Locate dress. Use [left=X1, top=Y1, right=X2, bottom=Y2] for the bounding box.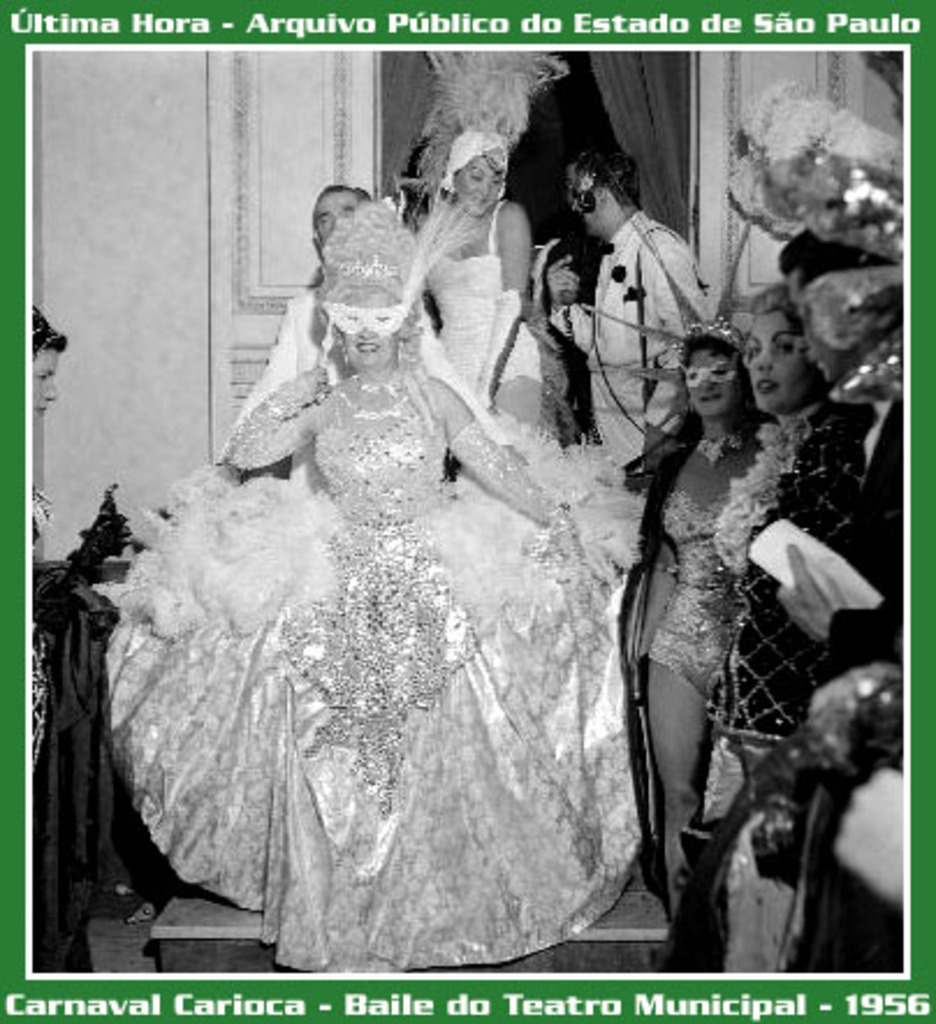
[left=649, top=480, right=755, bottom=702].
